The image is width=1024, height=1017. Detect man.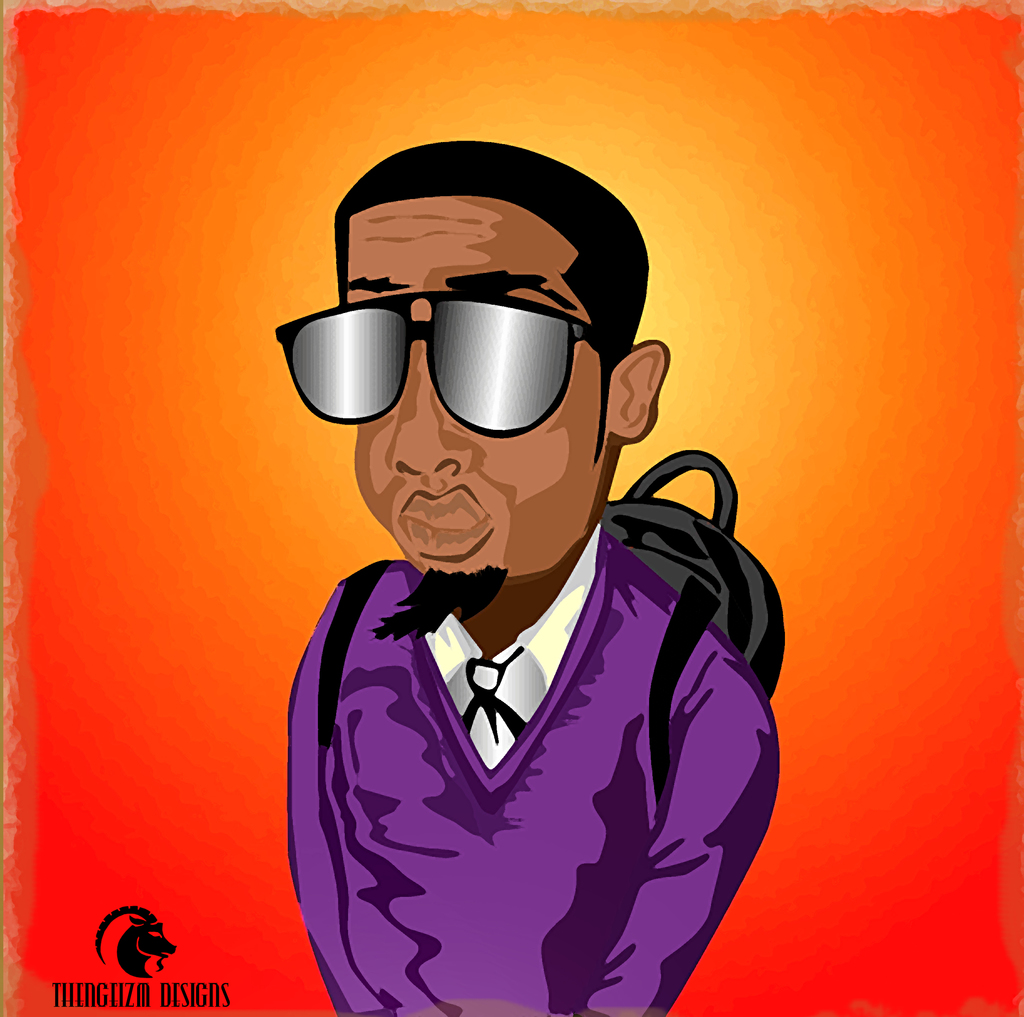
Detection: crop(244, 184, 794, 994).
